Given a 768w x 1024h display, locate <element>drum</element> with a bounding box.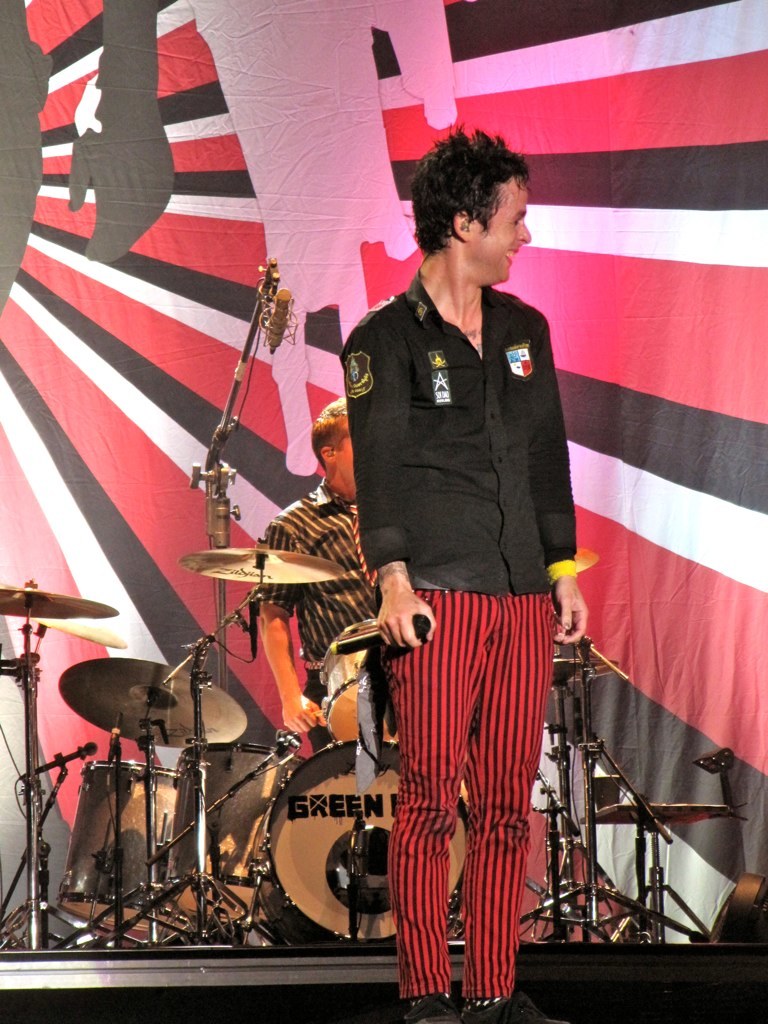
Located: select_region(59, 752, 181, 944).
